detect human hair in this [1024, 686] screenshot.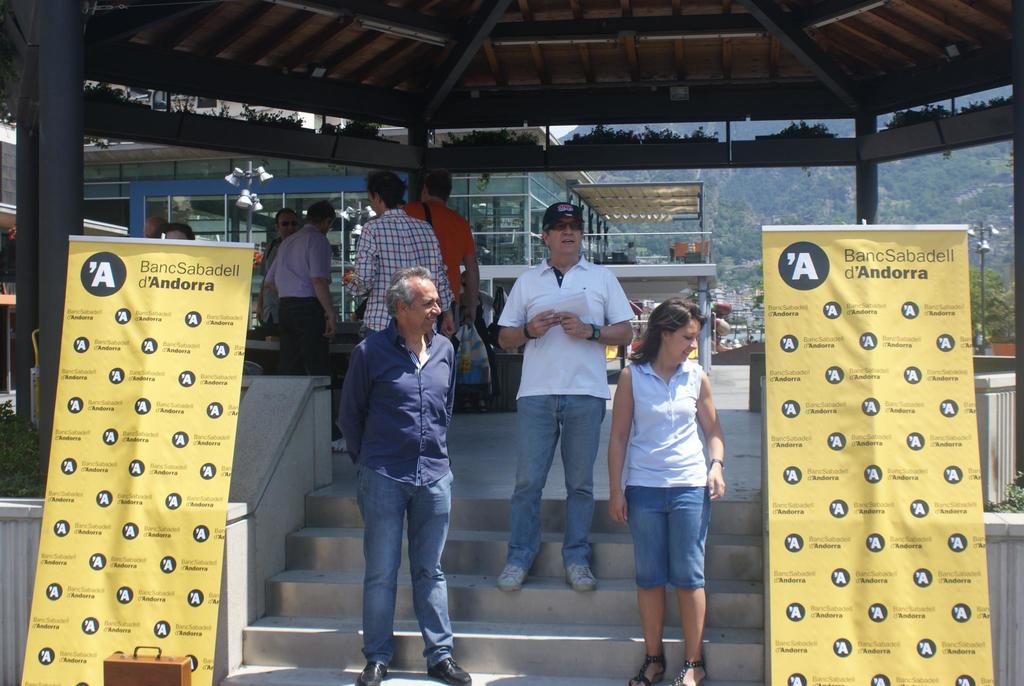
Detection: (626, 298, 710, 374).
